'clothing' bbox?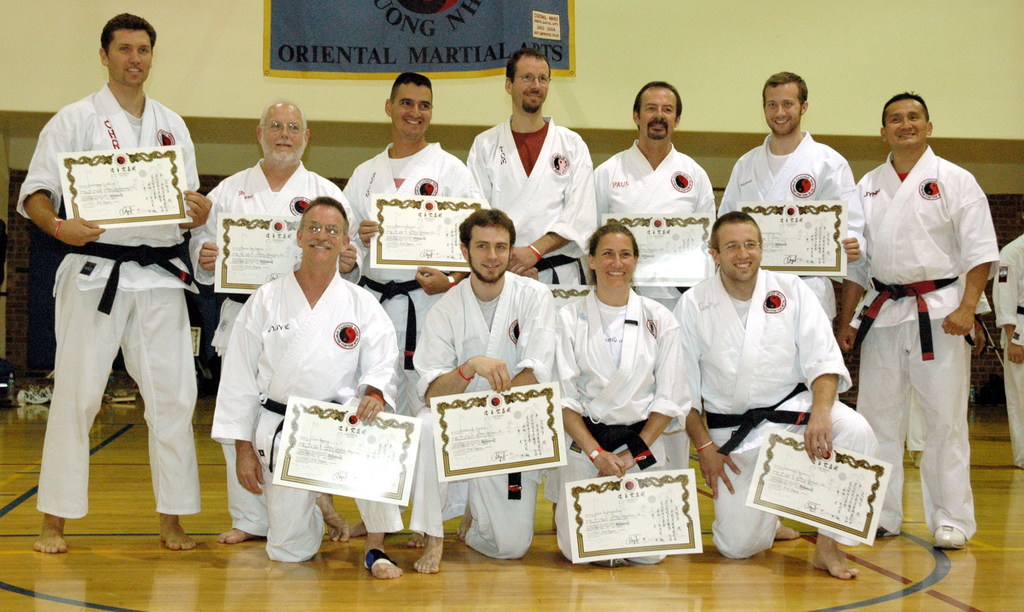
crop(719, 129, 867, 337)
